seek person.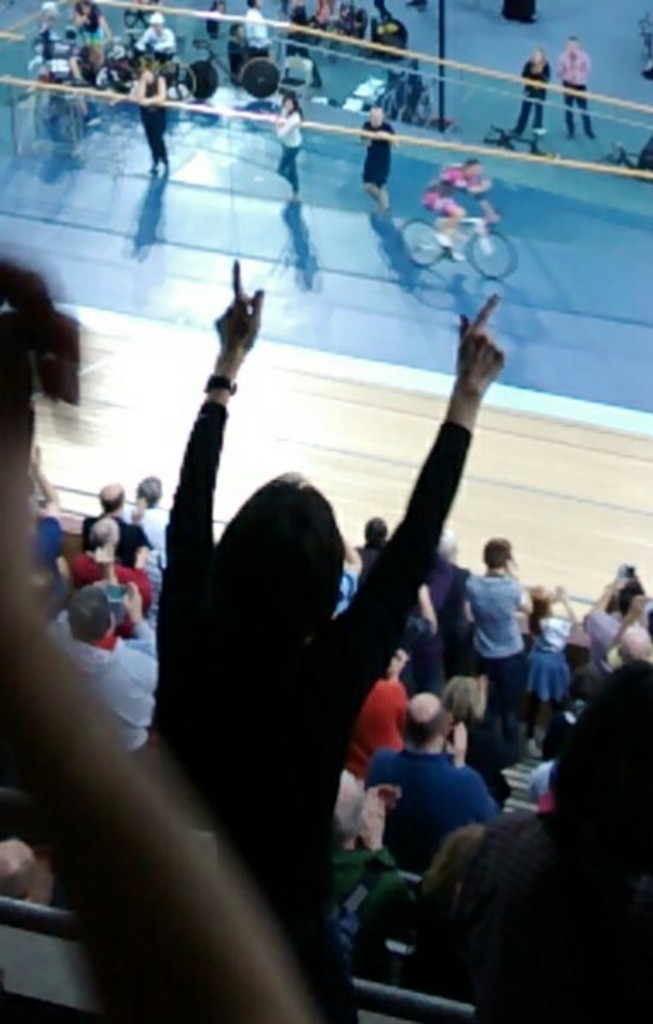
359, 106, 398, 212.
